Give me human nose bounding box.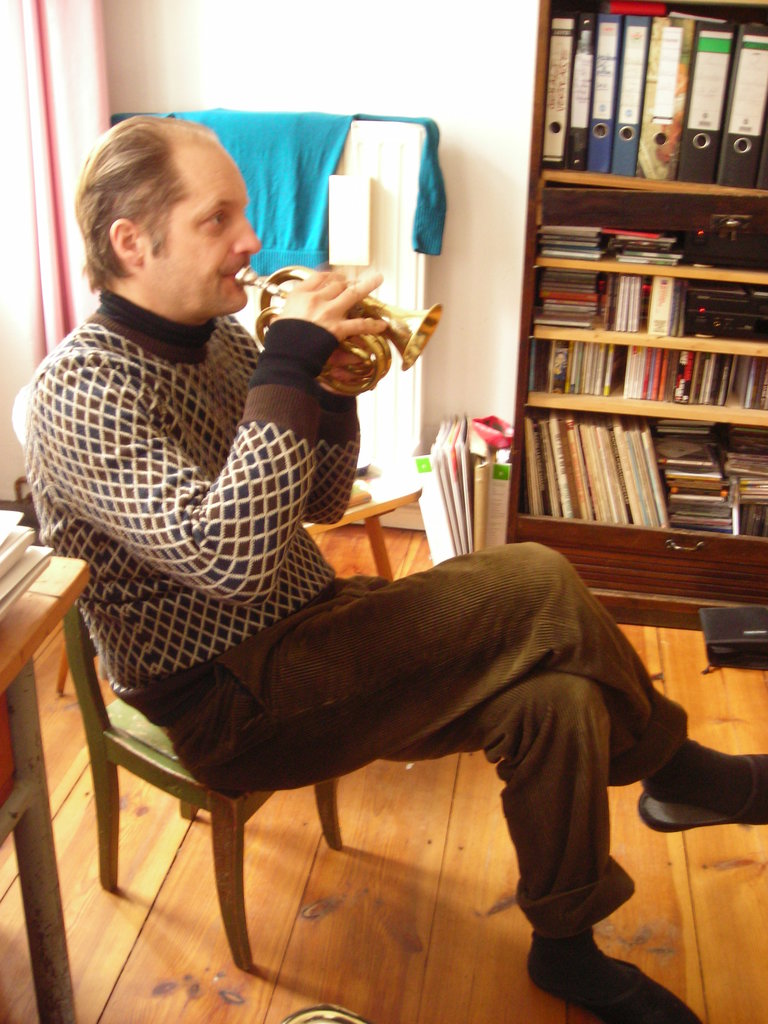
bbox=[229, 214, 264, 254].
